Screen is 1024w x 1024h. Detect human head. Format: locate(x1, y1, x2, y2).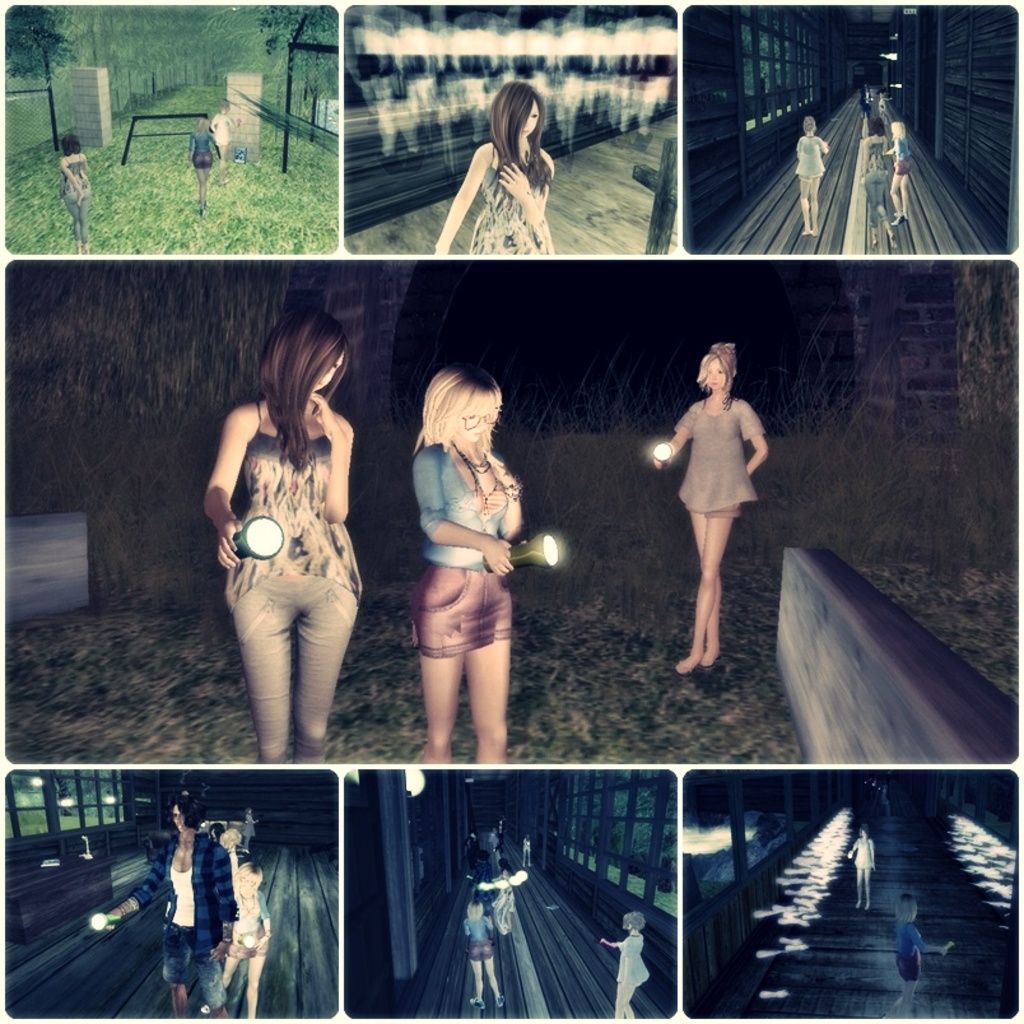
locate(233, 858, 261, 897).
